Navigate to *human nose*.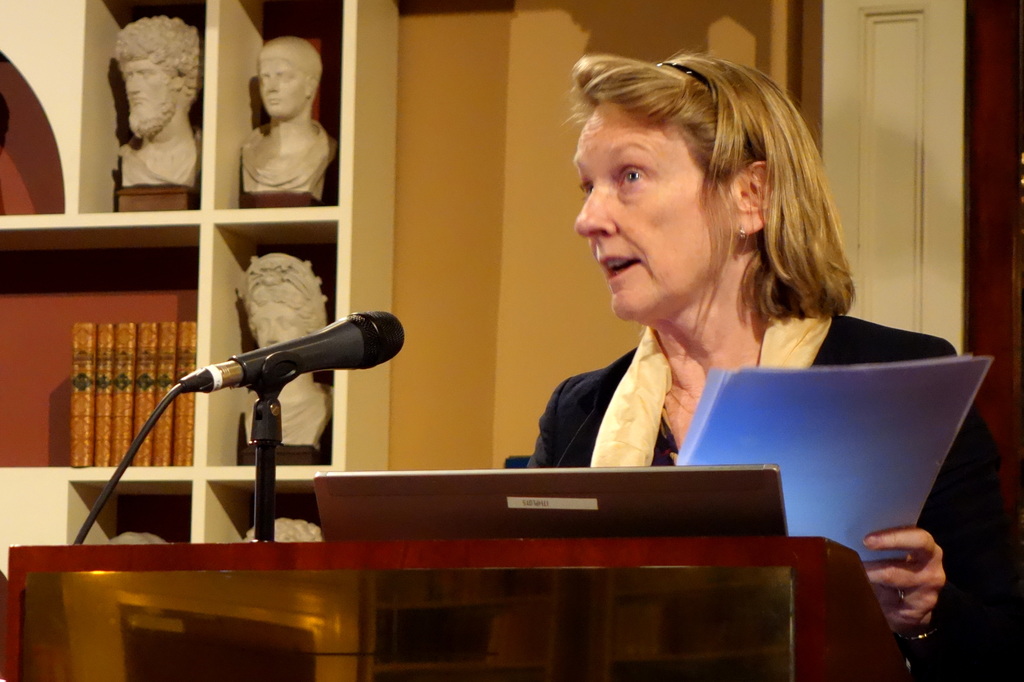
Navigation target: rect(573, 182, 615, 235).
